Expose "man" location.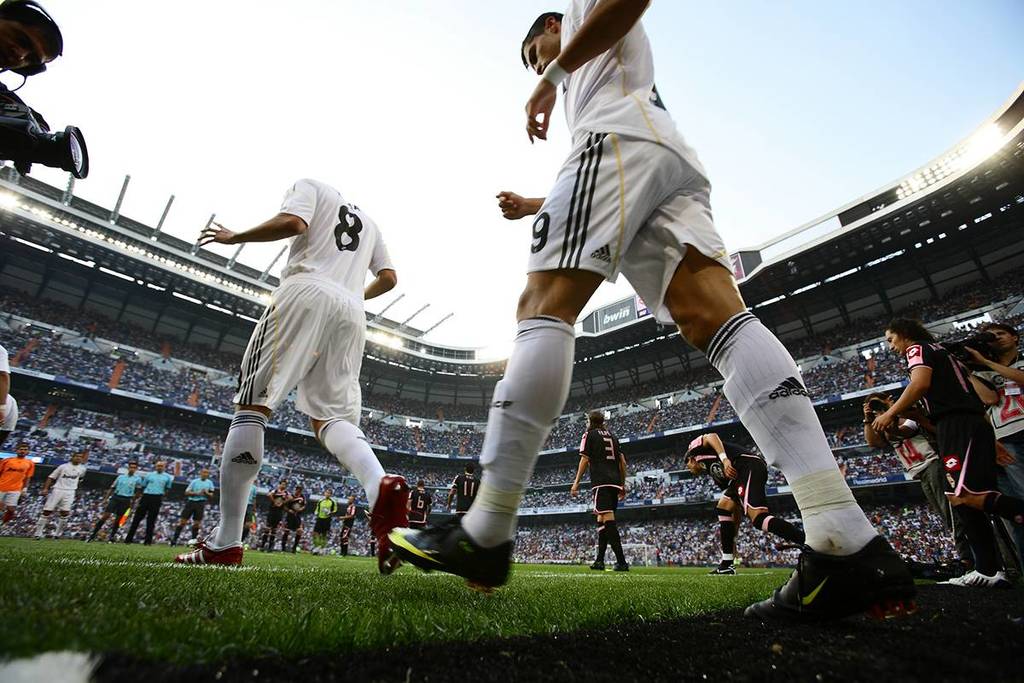
Exposed at 169, 470, 212, 543.
